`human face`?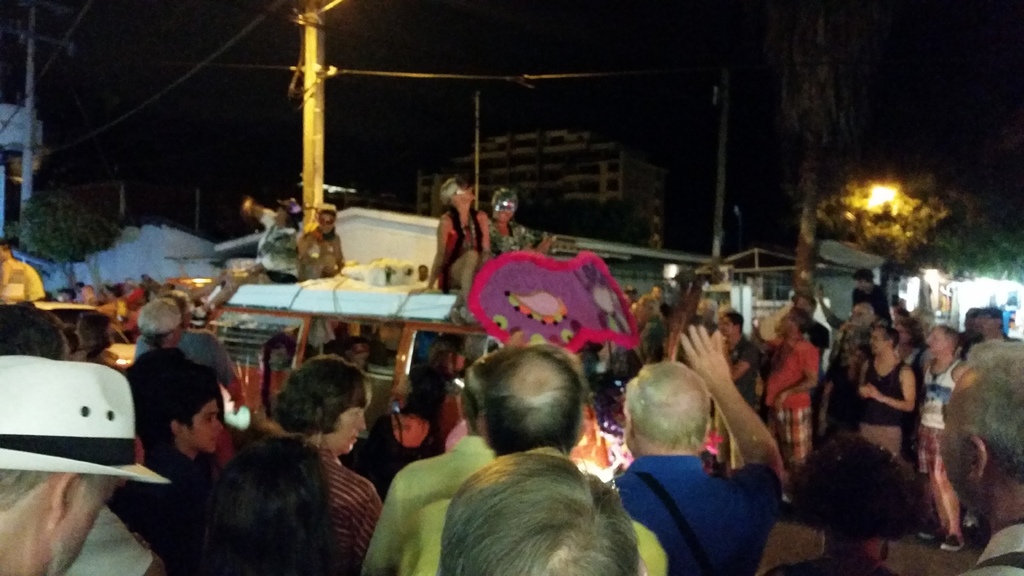
crop(868, 327, 886, 357)
